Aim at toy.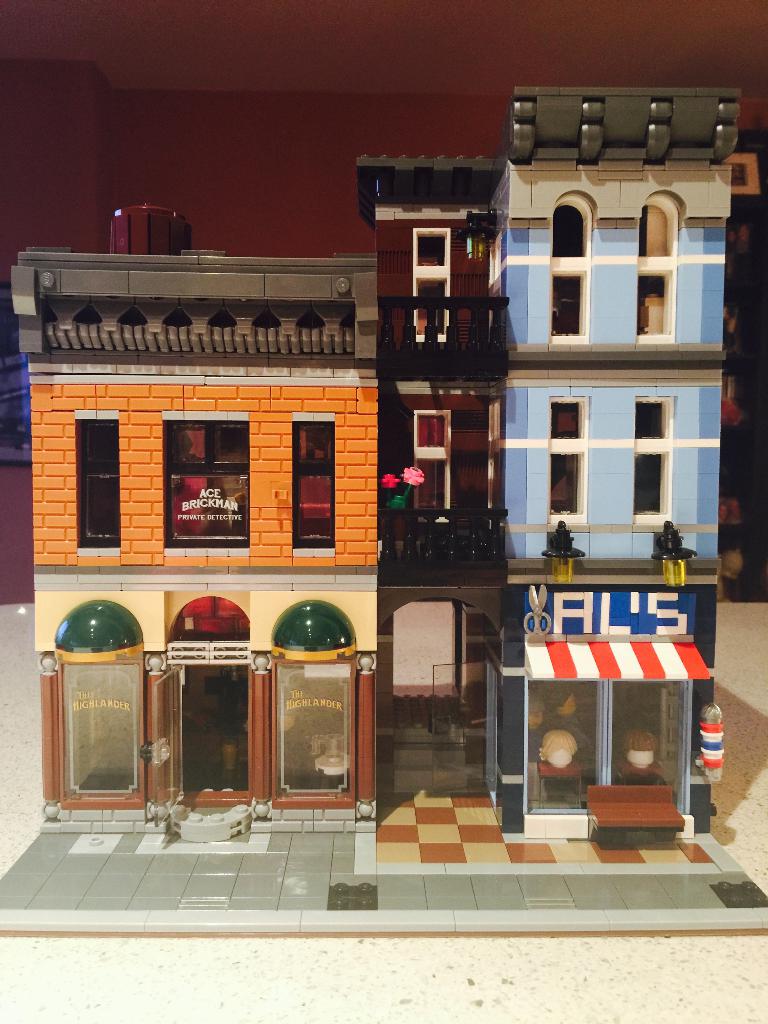
Aimed at bbox=[3, 194, 393, 838].
